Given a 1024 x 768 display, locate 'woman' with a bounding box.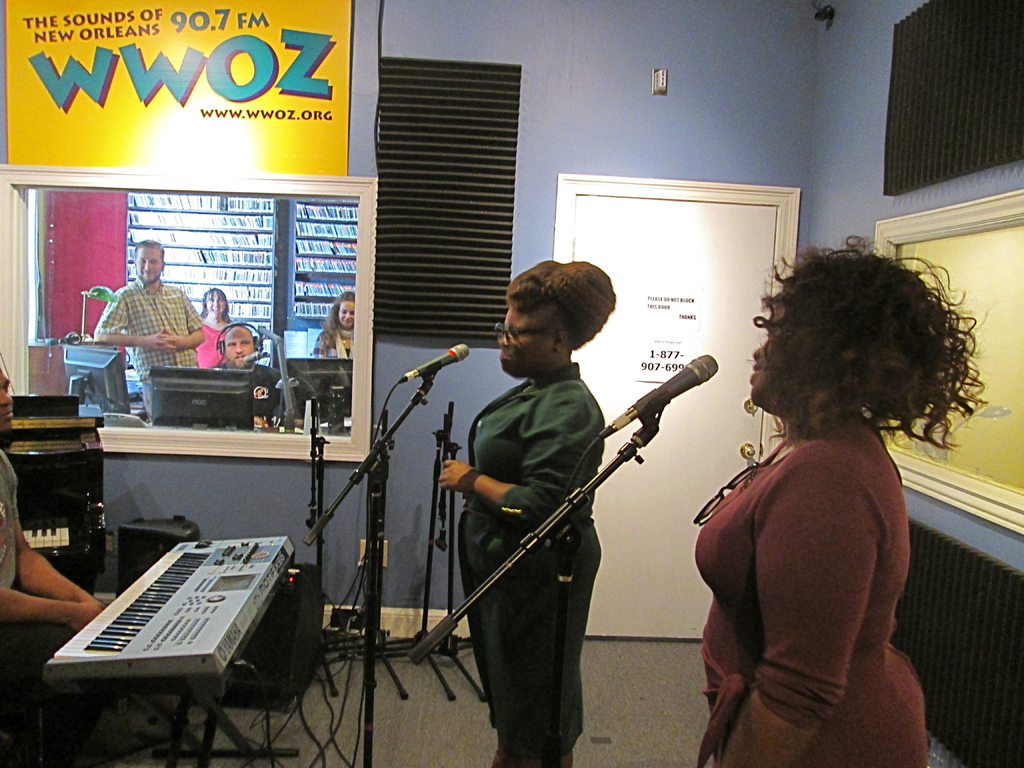
Located: x1=191, y1=285, x2=223, y2=369.
